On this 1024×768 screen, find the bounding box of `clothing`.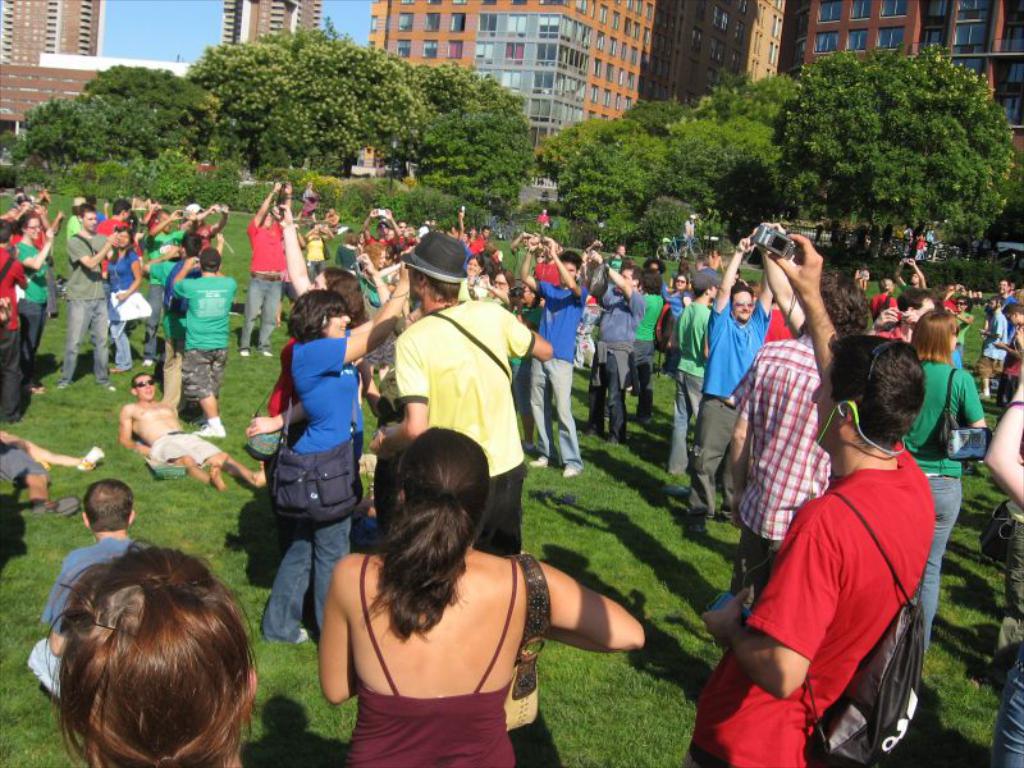
Bounding box: select_region(646, 284, 689, 349).
